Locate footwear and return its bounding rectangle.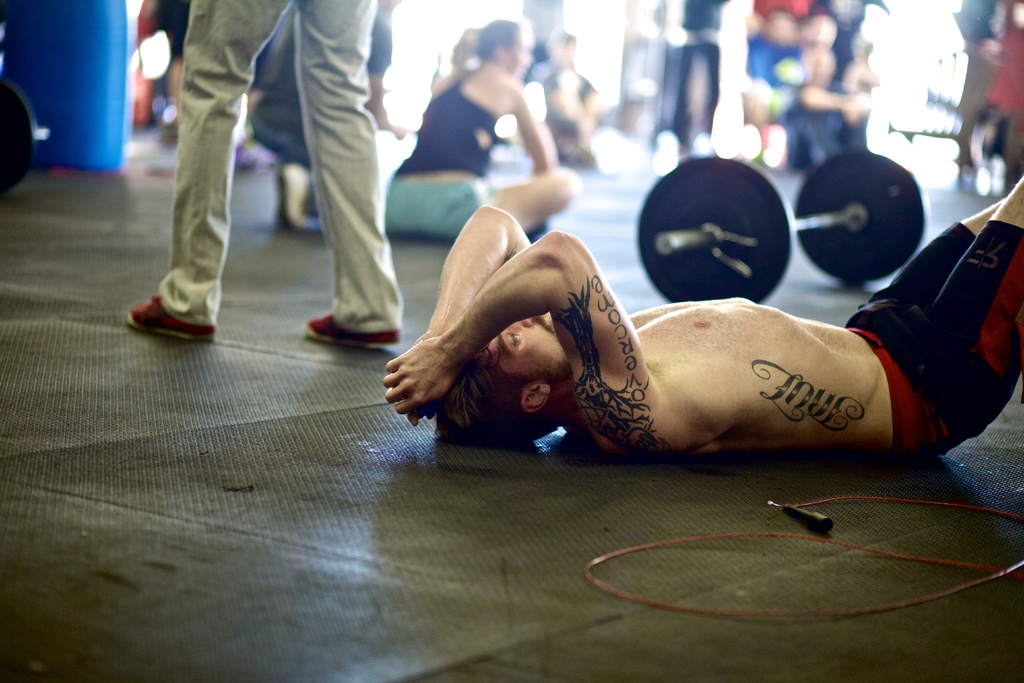
l=124, t=292, r=207, b=337.
